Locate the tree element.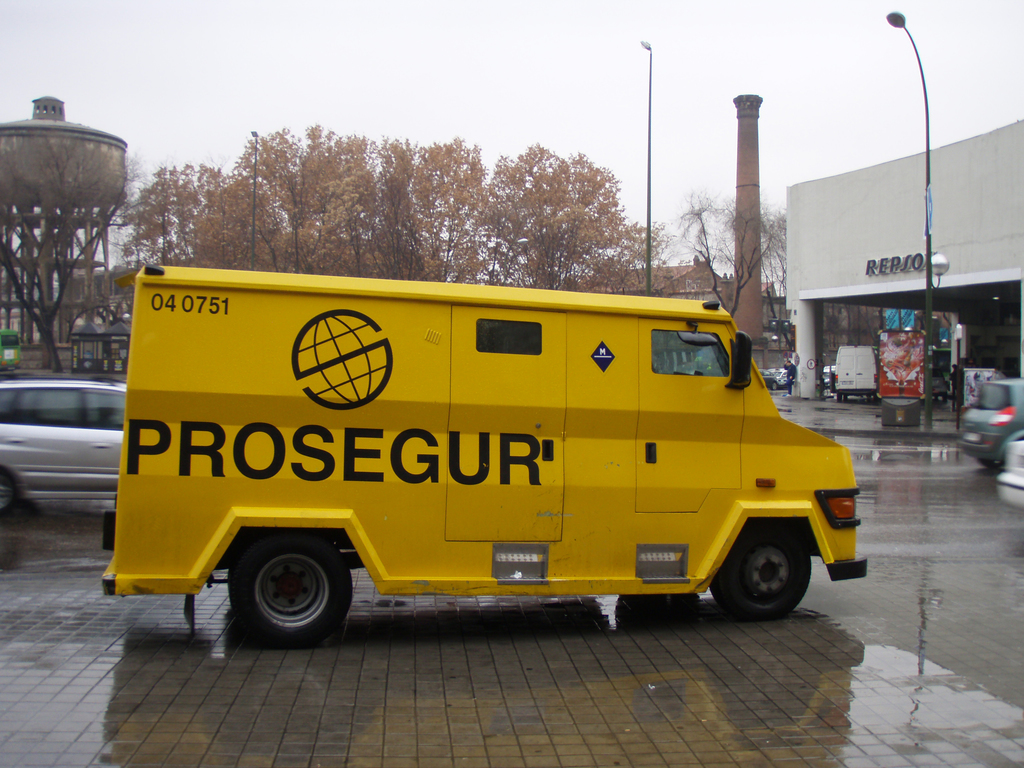
Element bbox: [0, 116, 132, 364].
